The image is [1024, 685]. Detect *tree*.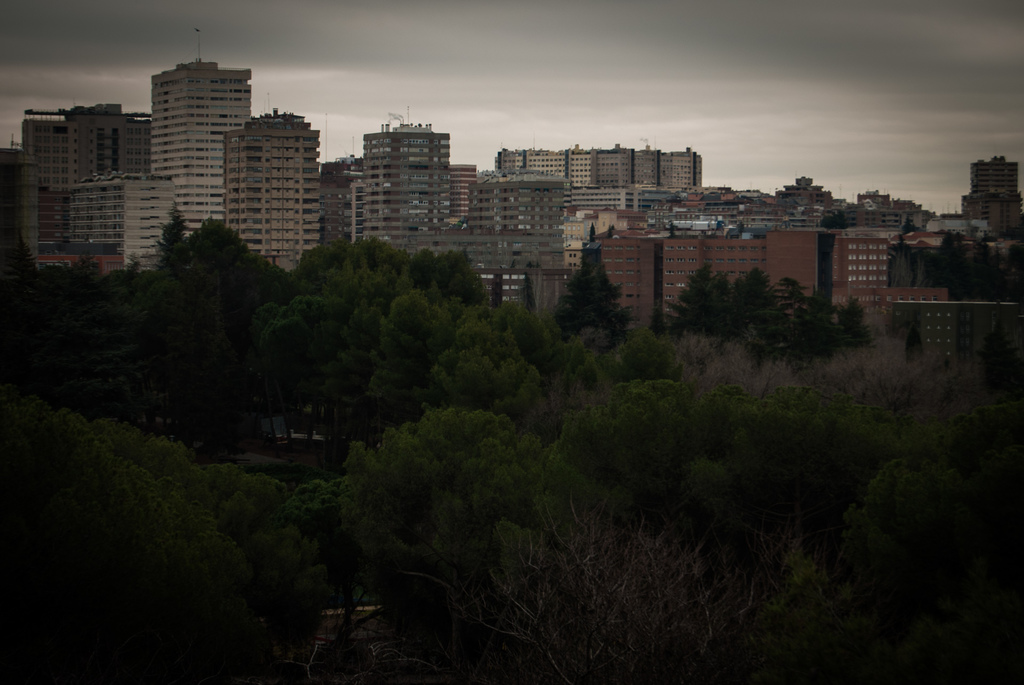
Detection: [left=745, top=307, right=801, bottom=368].
